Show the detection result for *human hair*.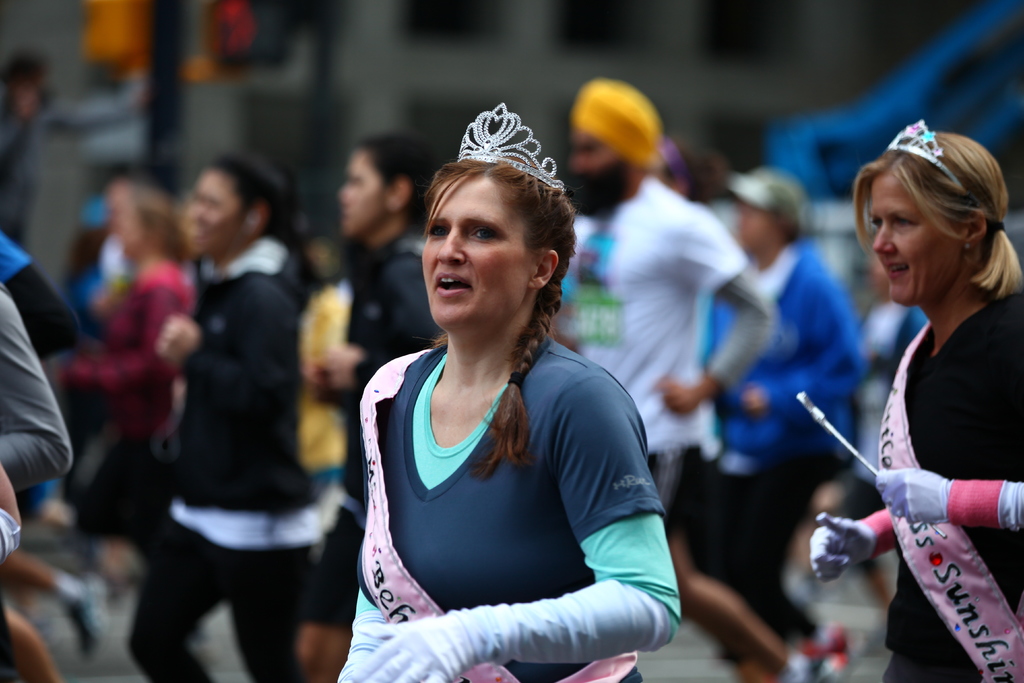
left=851, top=128, right=1023, bottom=303.
